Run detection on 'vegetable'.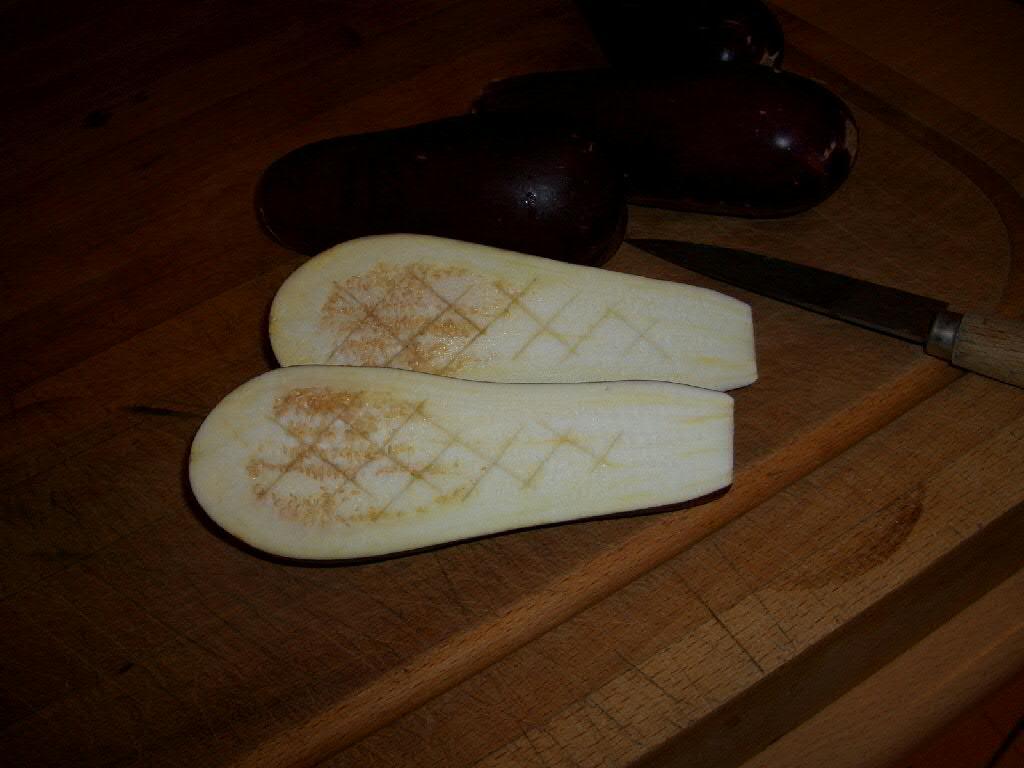
Result: bbox=[251, 106, 626, 267].
